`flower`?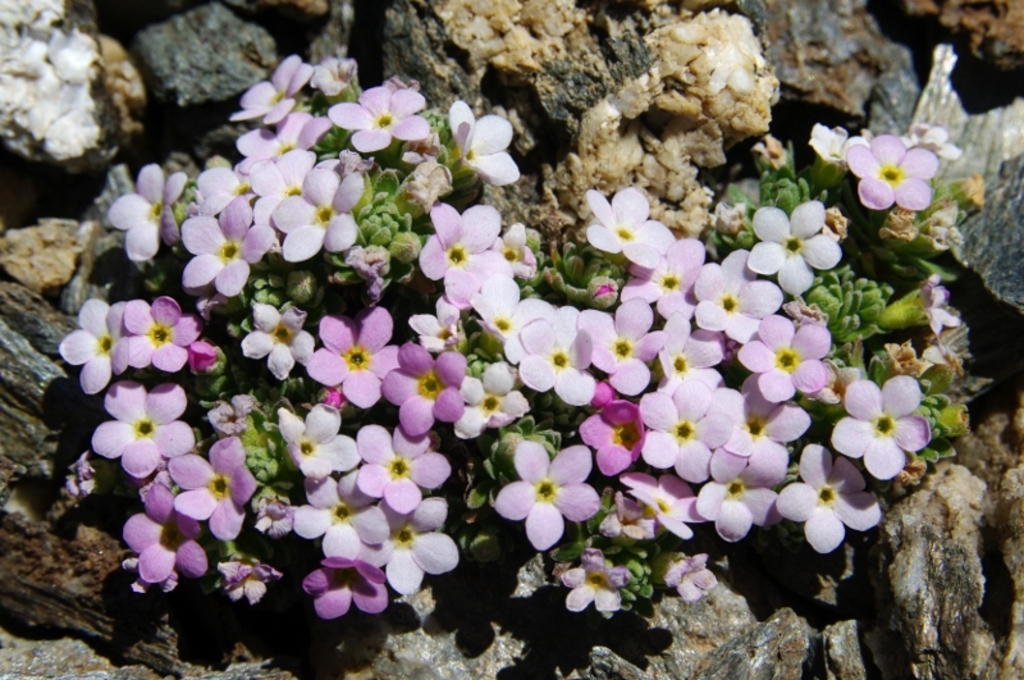
locate(742, 201, 837, 302)
